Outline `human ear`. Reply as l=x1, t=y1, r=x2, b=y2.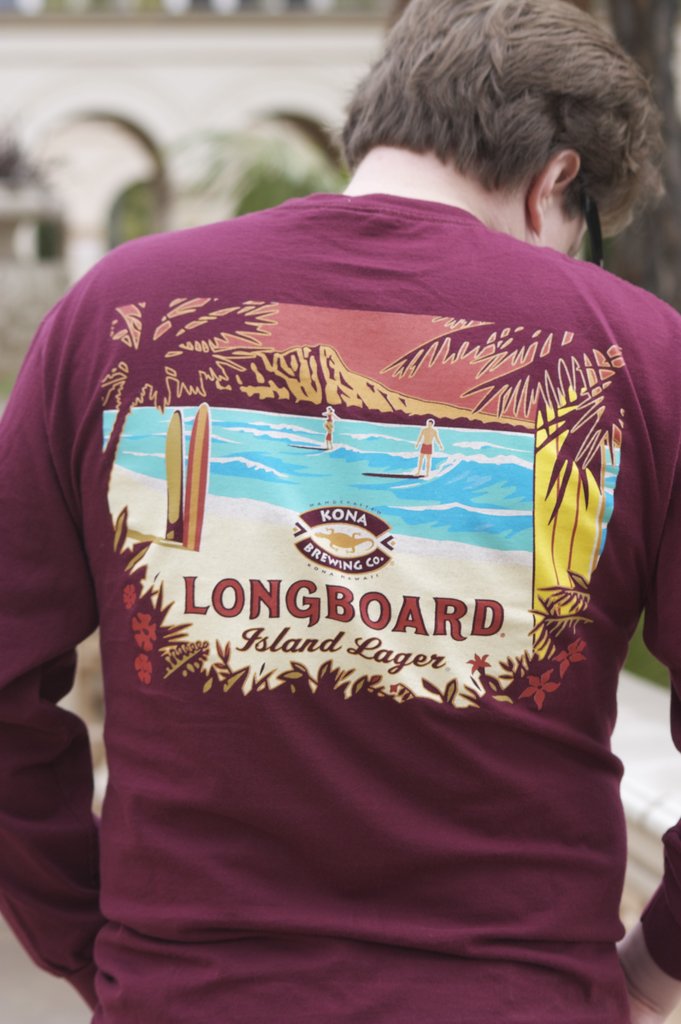
l=527, t=151, r=579, b=236.
